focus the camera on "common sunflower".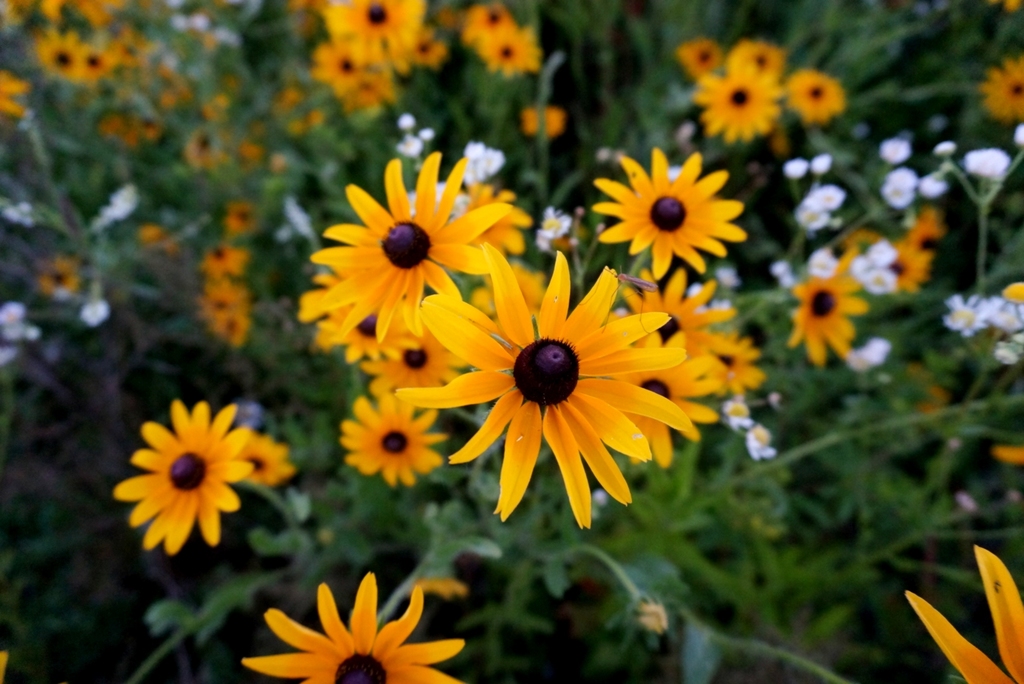
Focus region: (left=787, top=63, right=850, bottom=120).
